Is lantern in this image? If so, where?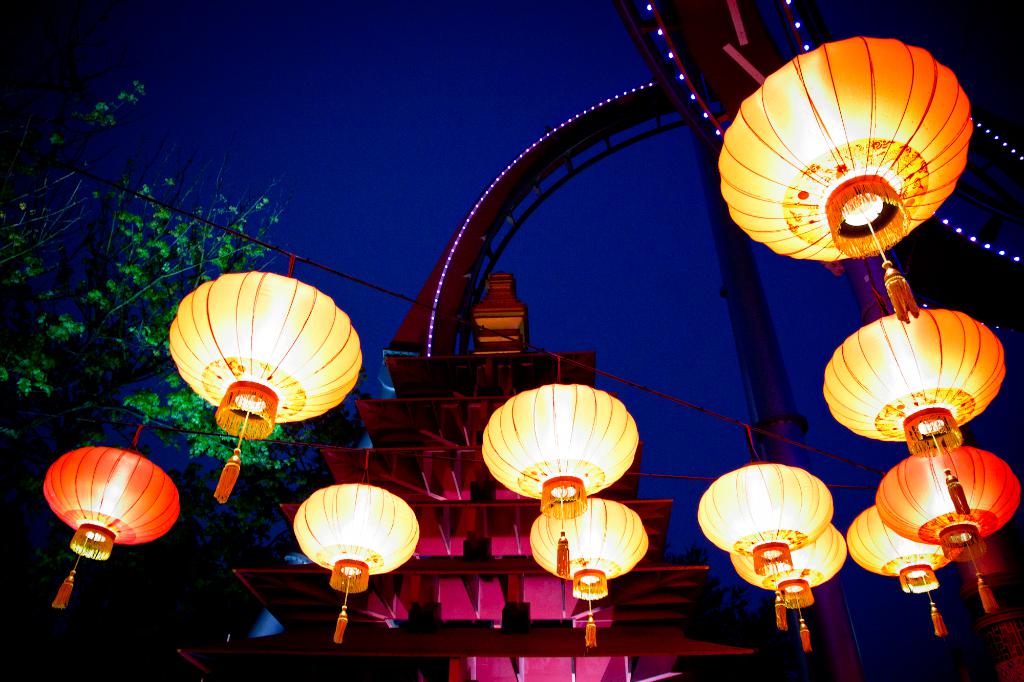
Yes, at 874, 440, 1021, 610.
